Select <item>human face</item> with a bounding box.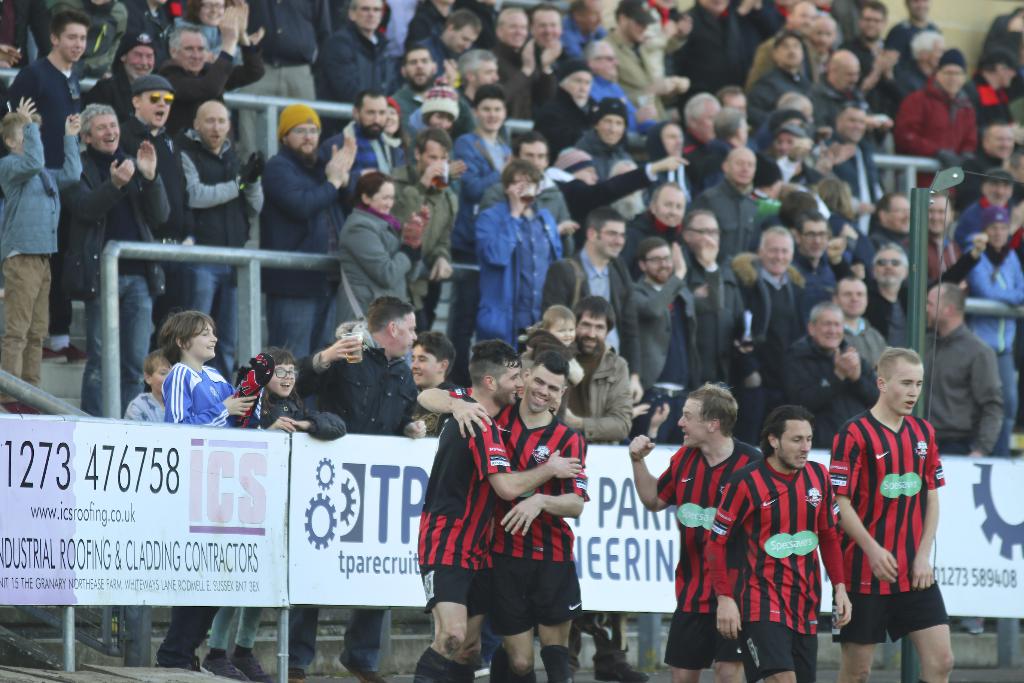
crop(884, 366, 924, 412).
